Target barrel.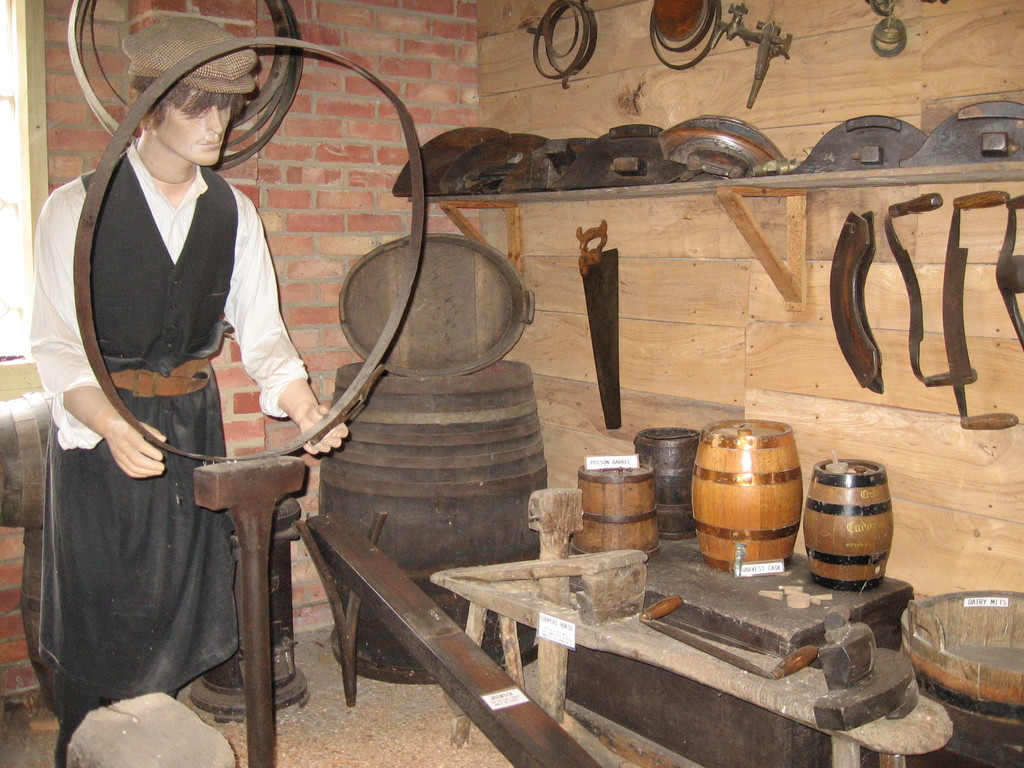
Target region: [left=572, top=461, right=669, bottom=557].
